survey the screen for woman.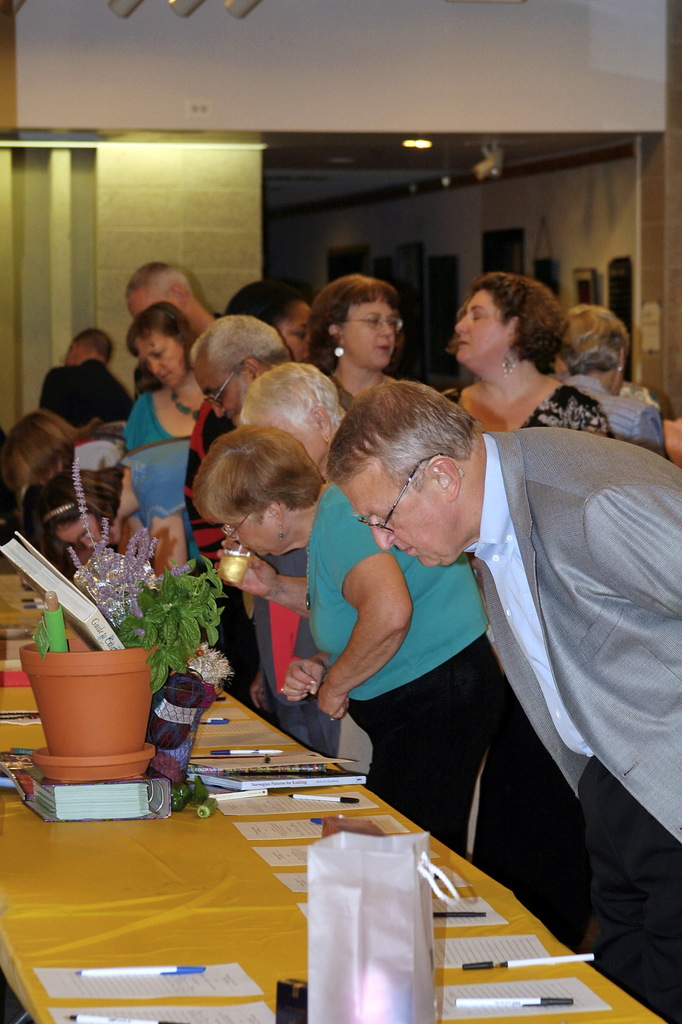
Survey found: [left=213, top=281, right=311, bottom=371].
